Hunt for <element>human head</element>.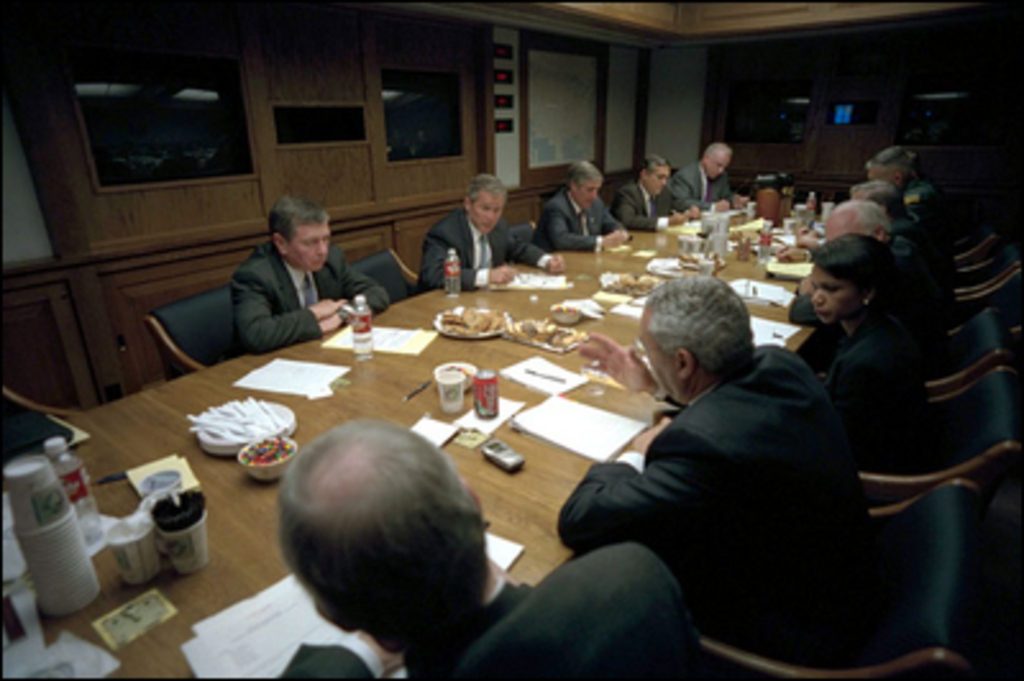
Hunted down at crop(271, 187, 333, 269).
